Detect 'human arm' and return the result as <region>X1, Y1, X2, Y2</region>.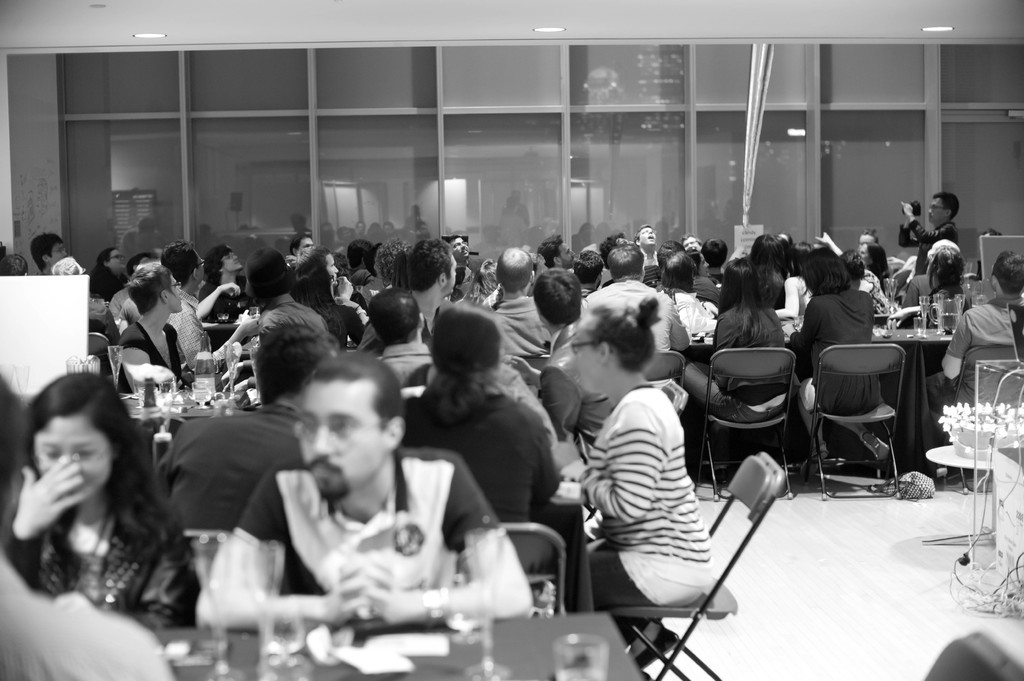
<region>678, 303, 718, 332</region>.
